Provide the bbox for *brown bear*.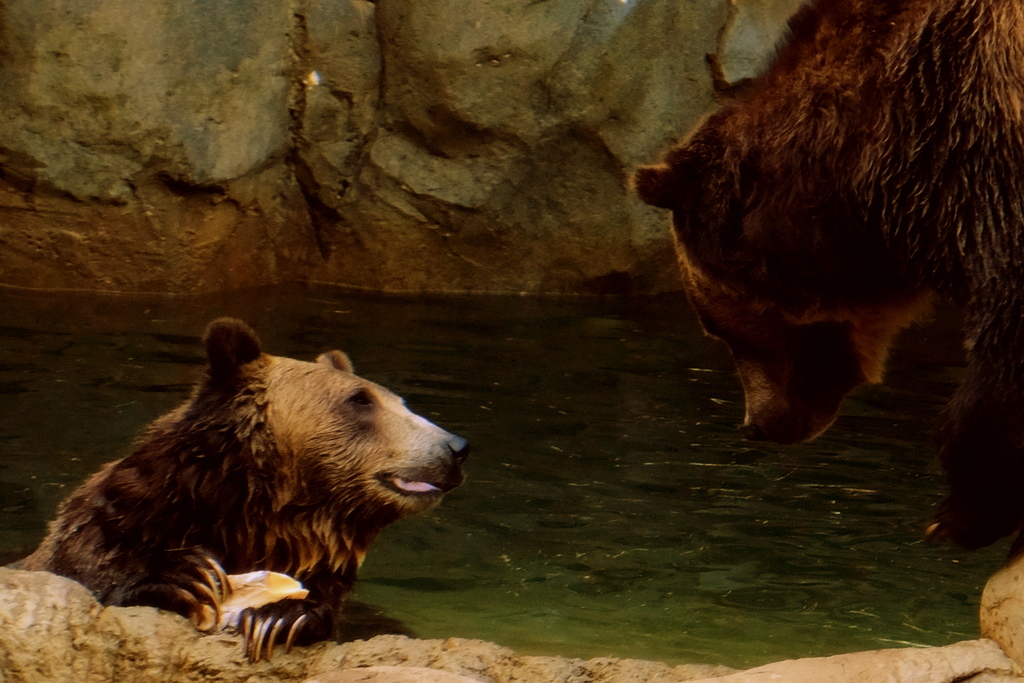
rect(1, 313, 467, 667).
